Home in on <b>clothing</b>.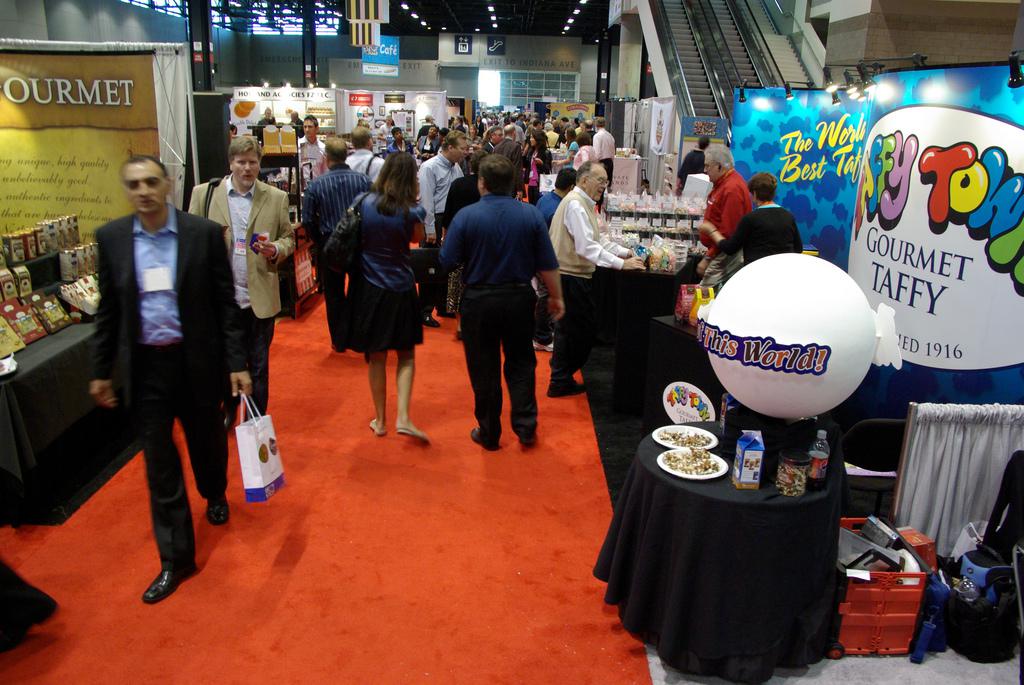
Homed in at rect(676, 146, 702, 189).
